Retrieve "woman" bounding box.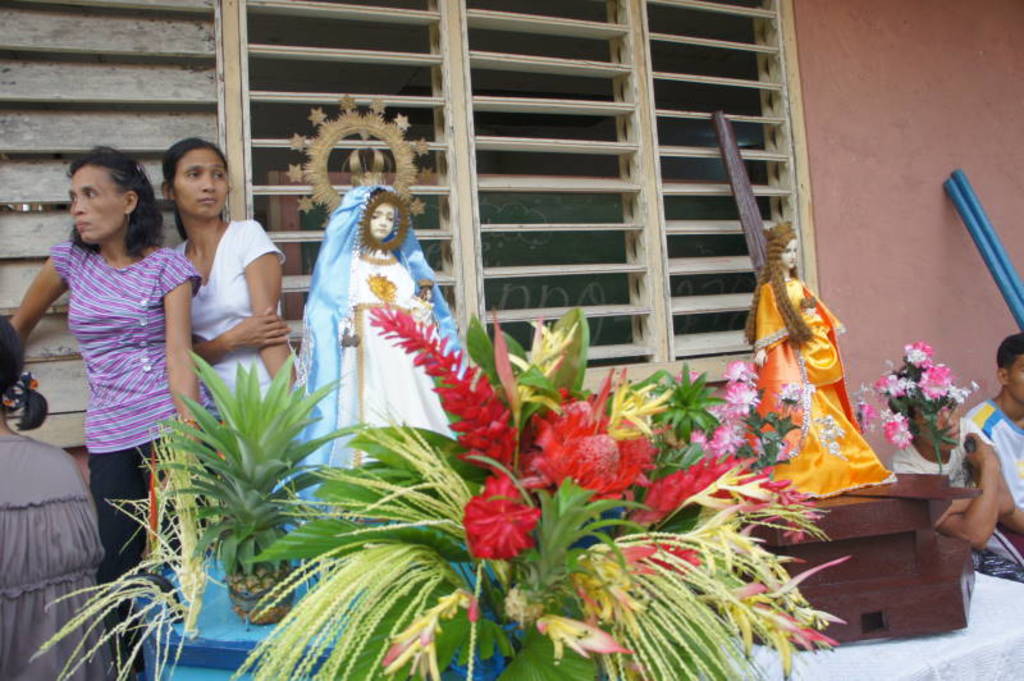
Bounding box: bbox=(15, 145, 200, 643).
